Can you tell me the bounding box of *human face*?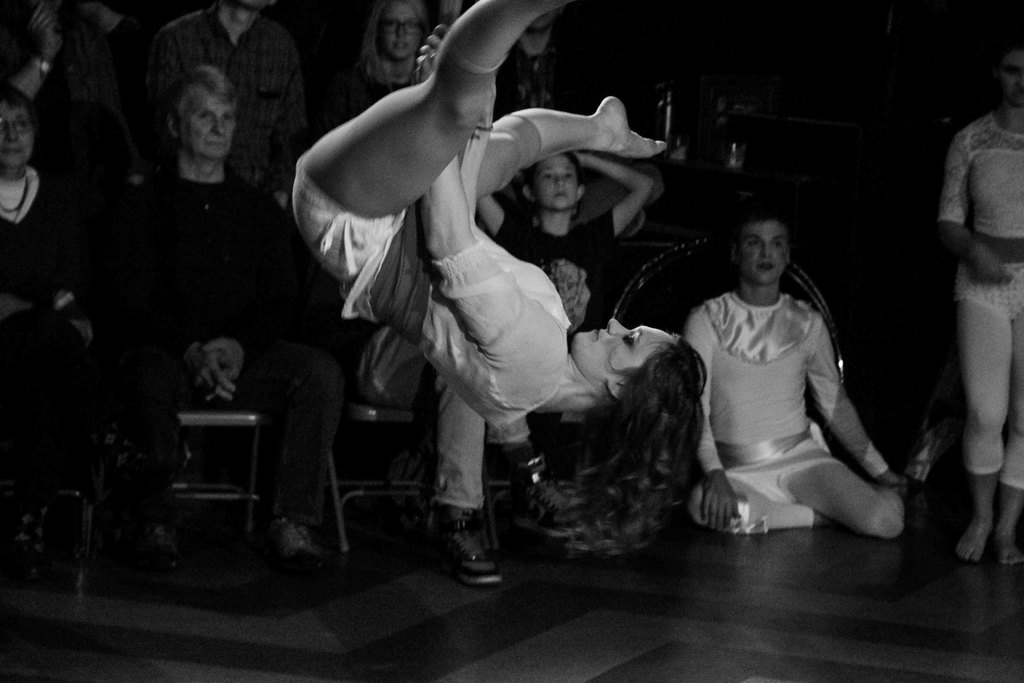
box(175, 83, 240, 157).
